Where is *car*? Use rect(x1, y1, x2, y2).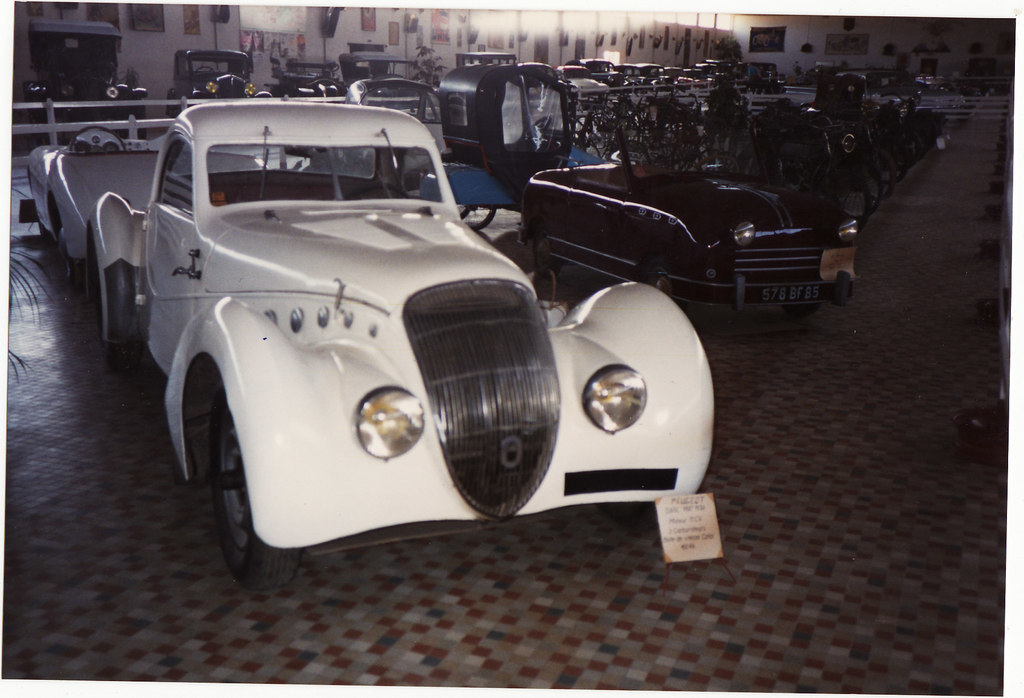
rect(518, 150, 858, 320).
